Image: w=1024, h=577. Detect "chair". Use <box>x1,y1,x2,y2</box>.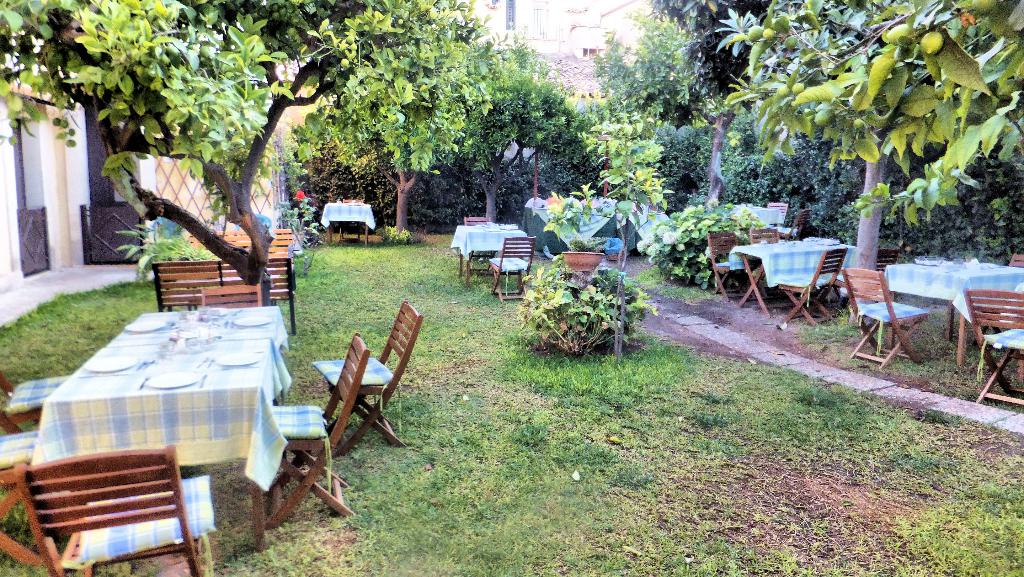
<box>967,280,1023,405</box>.
